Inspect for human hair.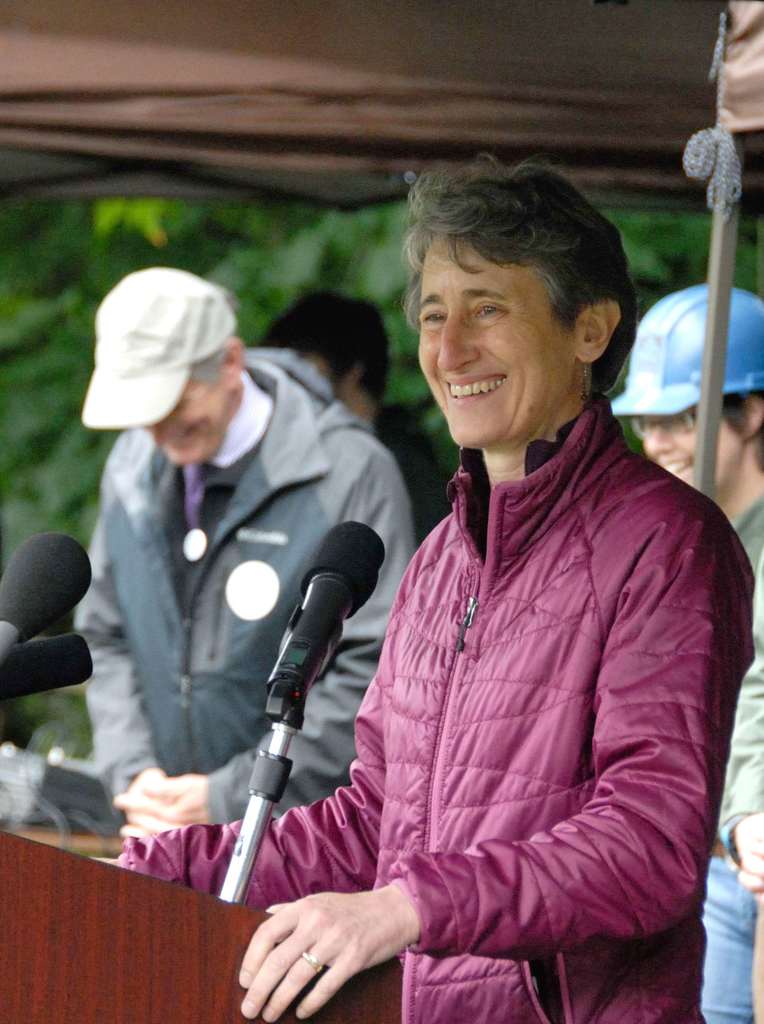
Inspection: detection(254, 285, 388, 395).
